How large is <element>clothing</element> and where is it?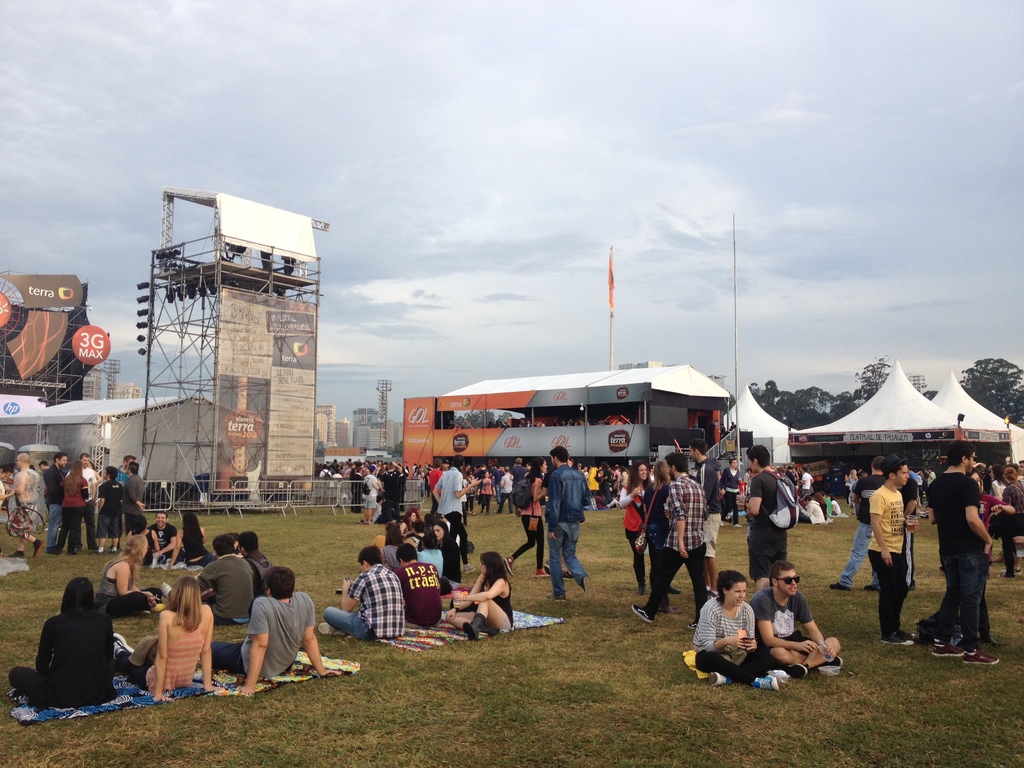
Bounding box: Rect(724, 488, 733, 520).
